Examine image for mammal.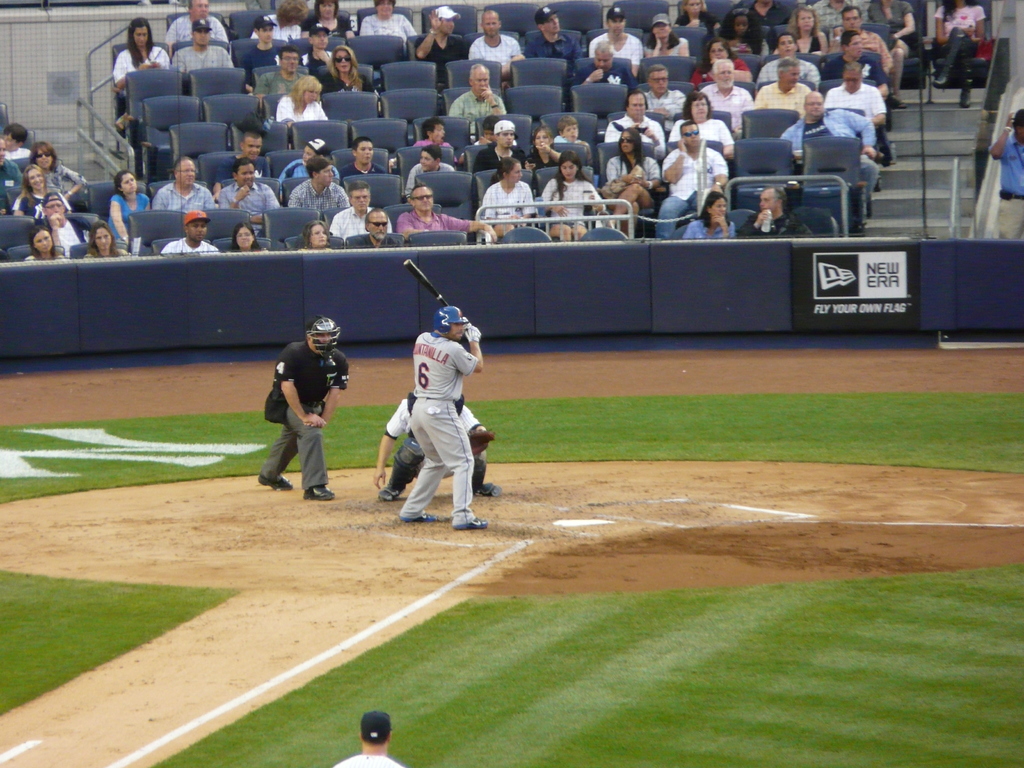
Examination result: box(668, 94, 729, 160).
